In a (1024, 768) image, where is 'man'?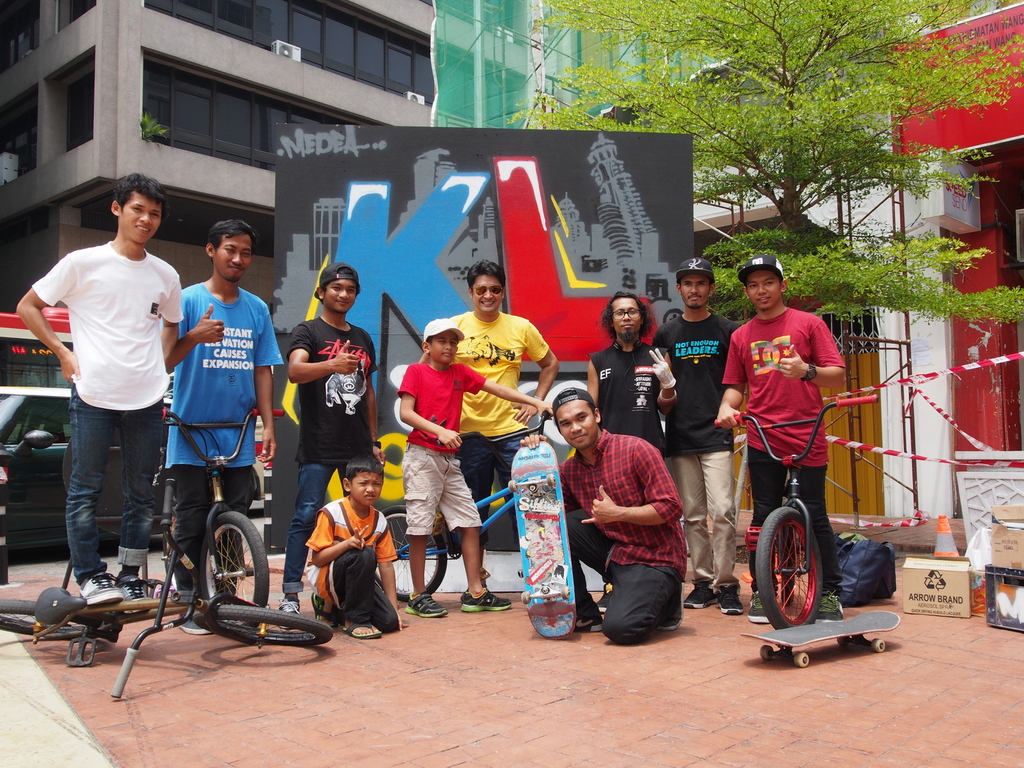
(x1=159, y1=214, x2=285, y2=637).
